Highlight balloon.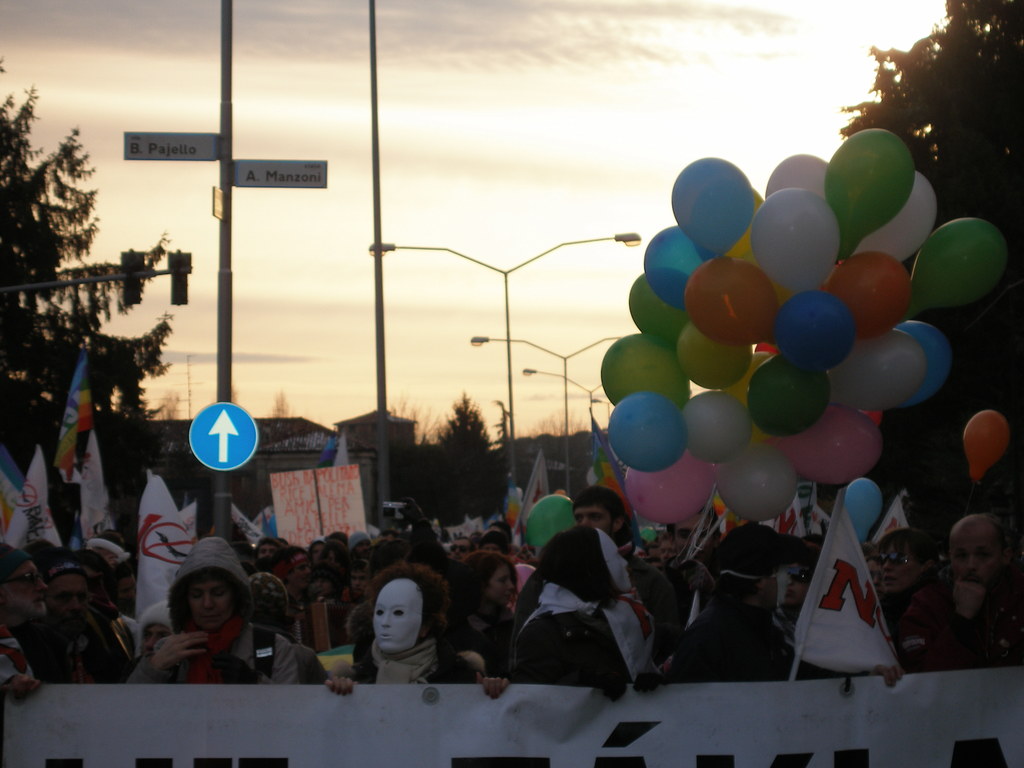
Highlighted region: 527:492:579:553.
